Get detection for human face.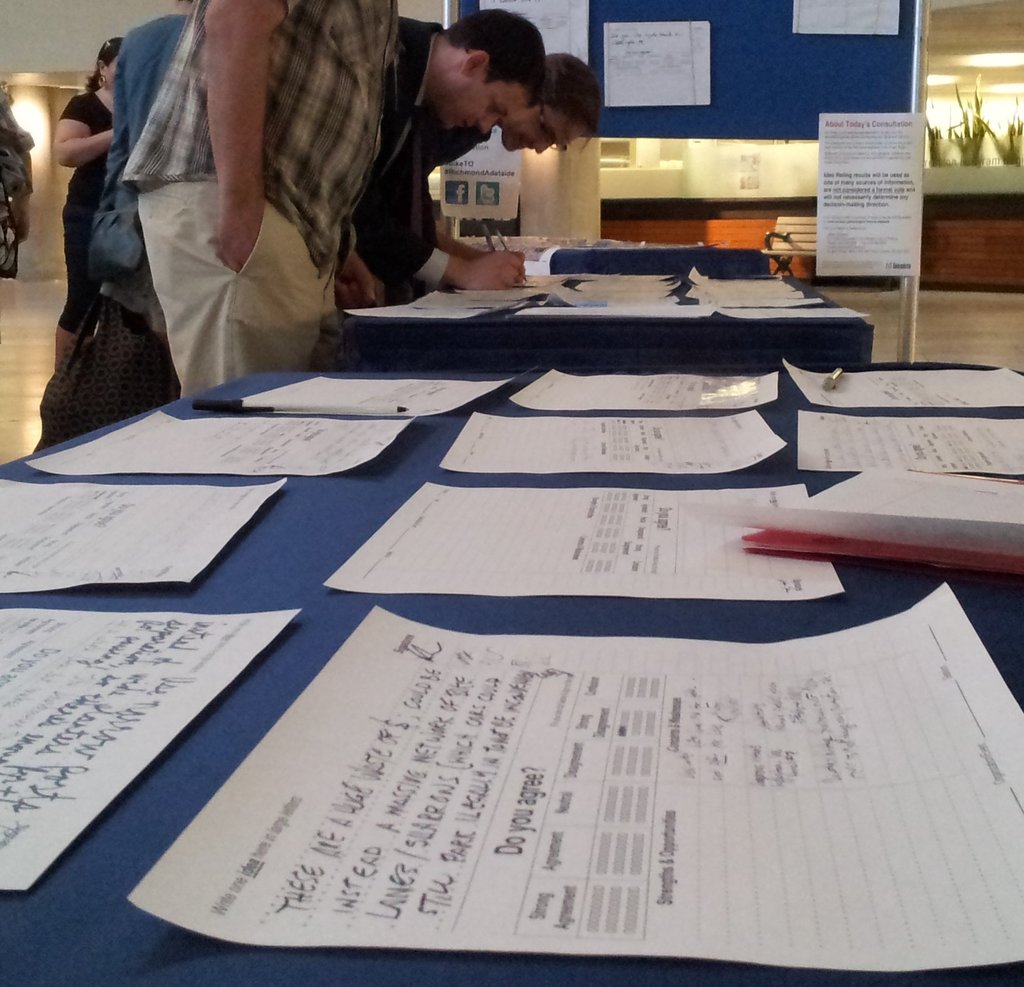
Detection: [504, 99, 589, 156].
